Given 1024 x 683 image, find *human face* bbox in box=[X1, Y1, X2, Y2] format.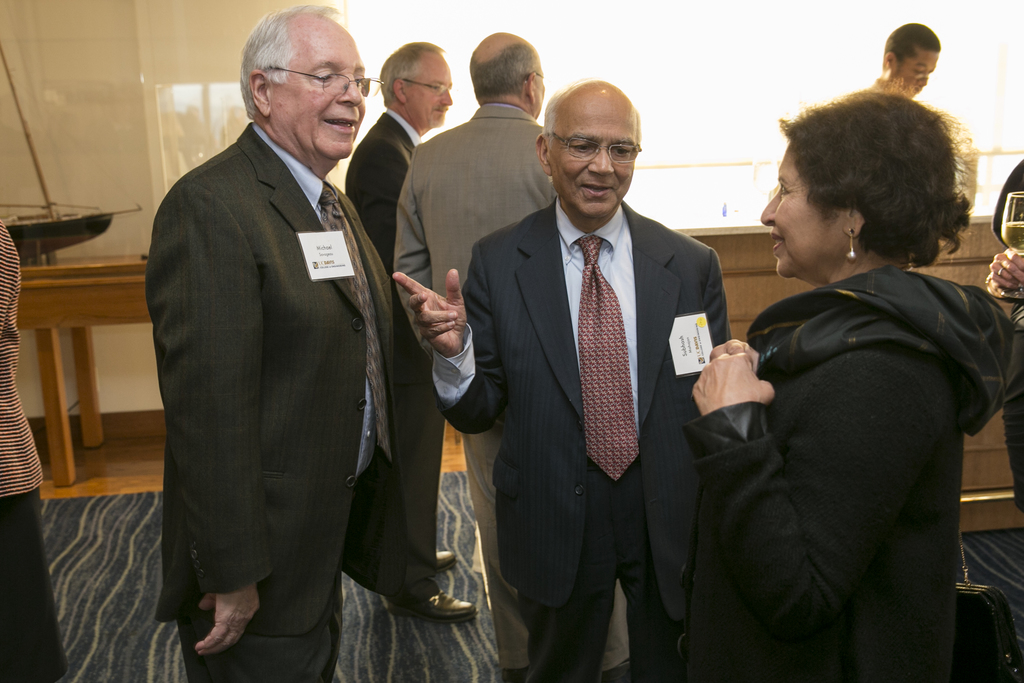
box=[271, 22, 371, 160].
